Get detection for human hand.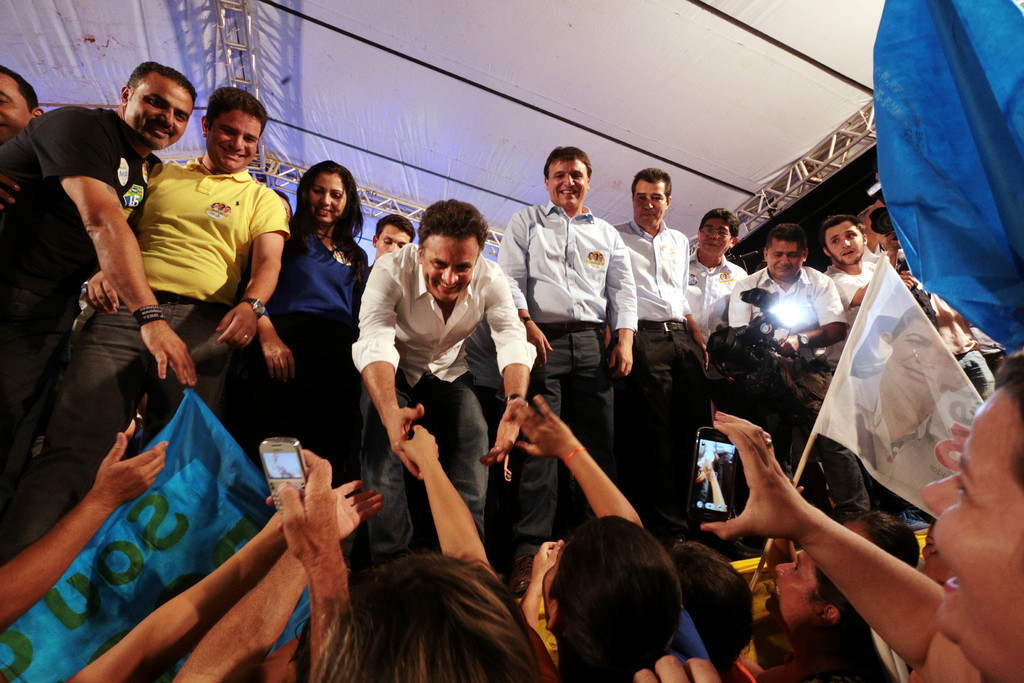
Detection: 779:331:801:361.
